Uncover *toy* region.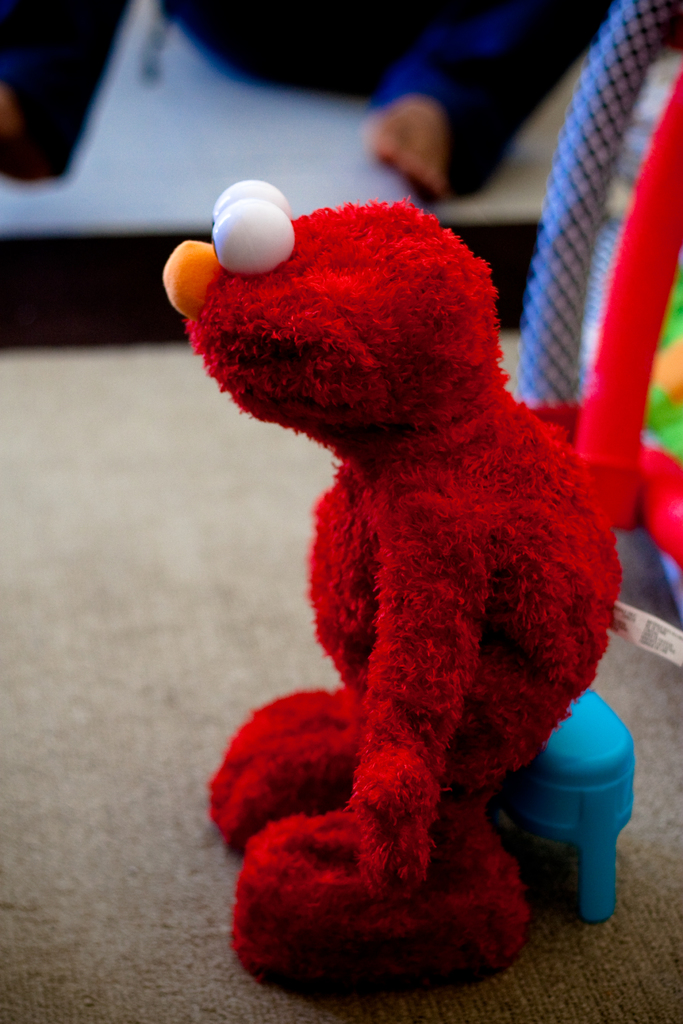
Uncovered: BBox(491, 693, 639, 940).
